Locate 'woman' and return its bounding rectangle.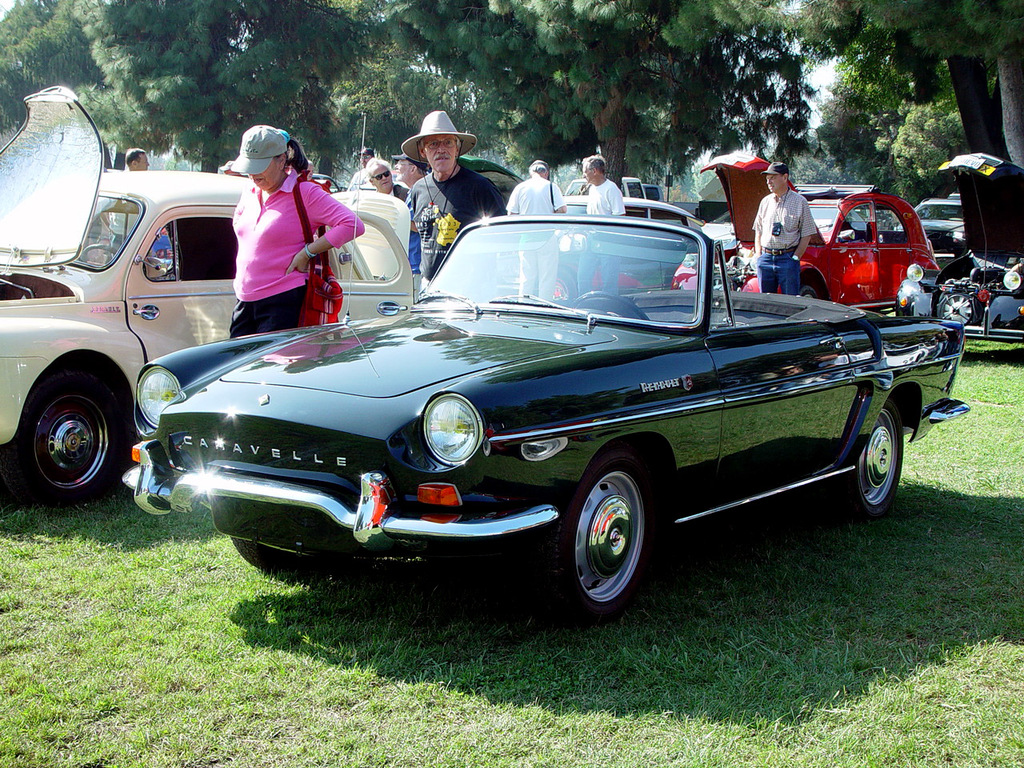
(230, 130, 366, 338).
